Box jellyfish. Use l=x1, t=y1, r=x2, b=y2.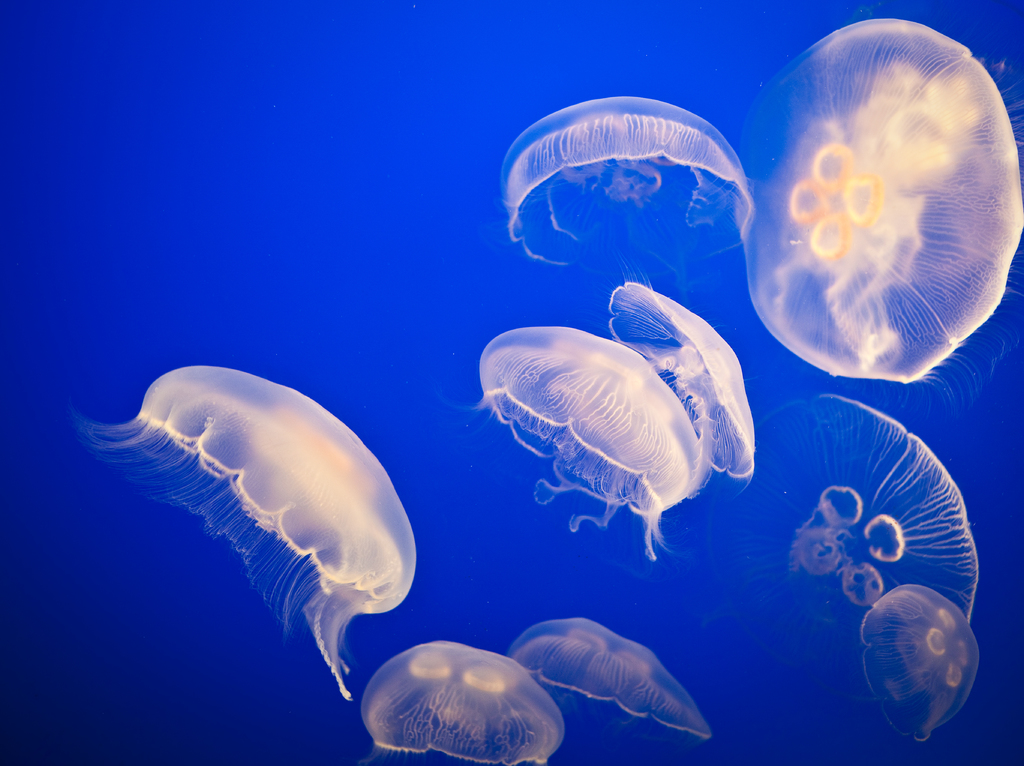
l=501, t=97, r=756, b=285.
